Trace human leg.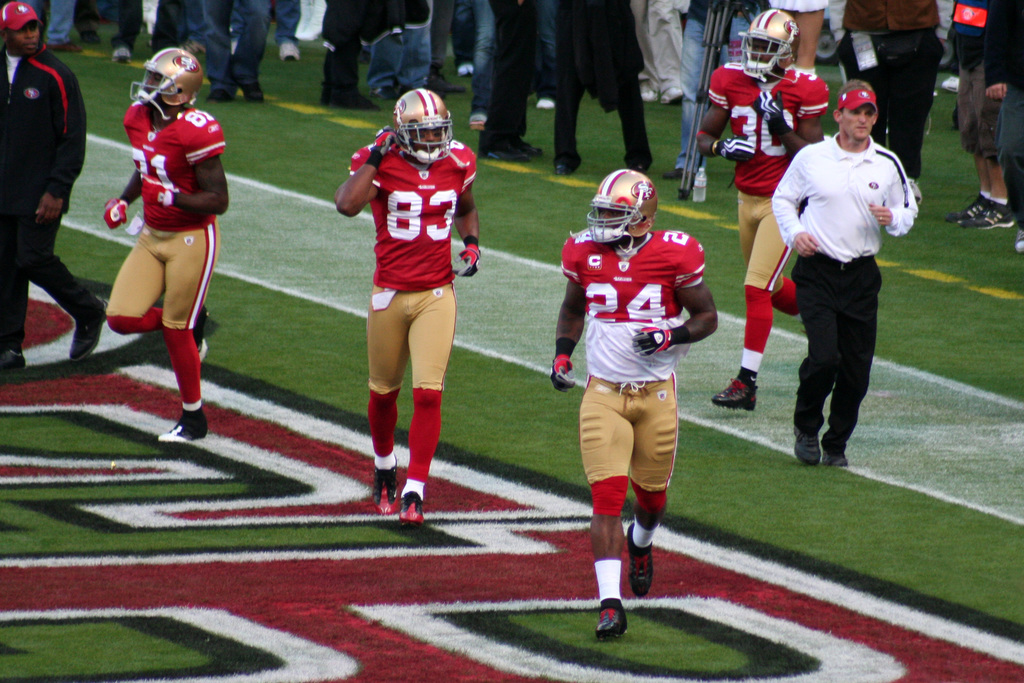
Traced to detection(730, 20, 748, 40).
